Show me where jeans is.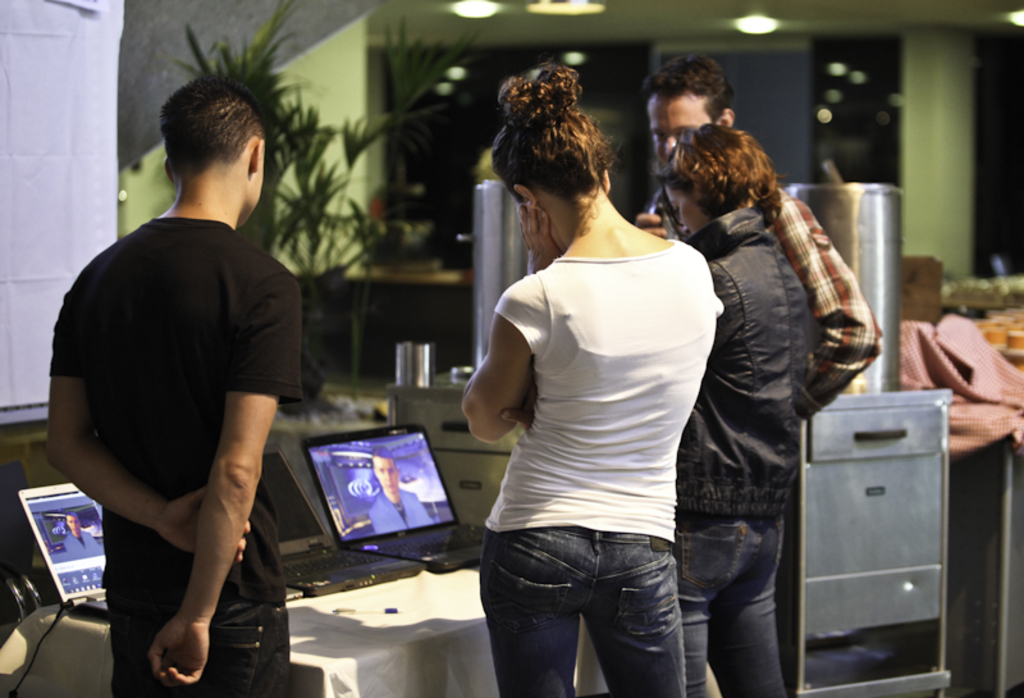
jeans is at (687, 494, 791, 697).
